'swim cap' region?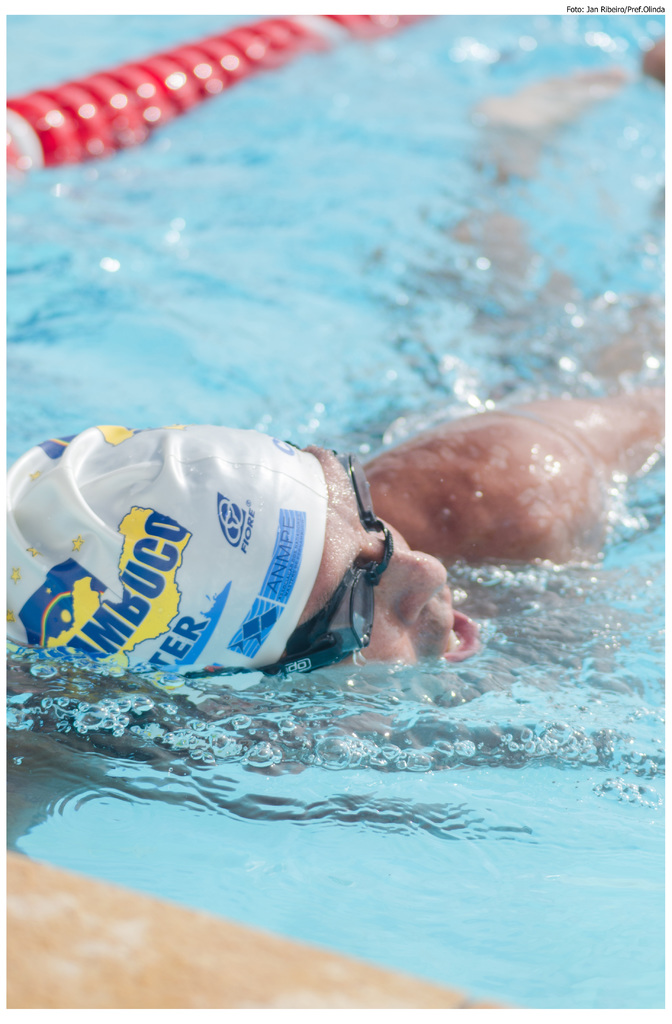
region(0, 417, 327, 704)
